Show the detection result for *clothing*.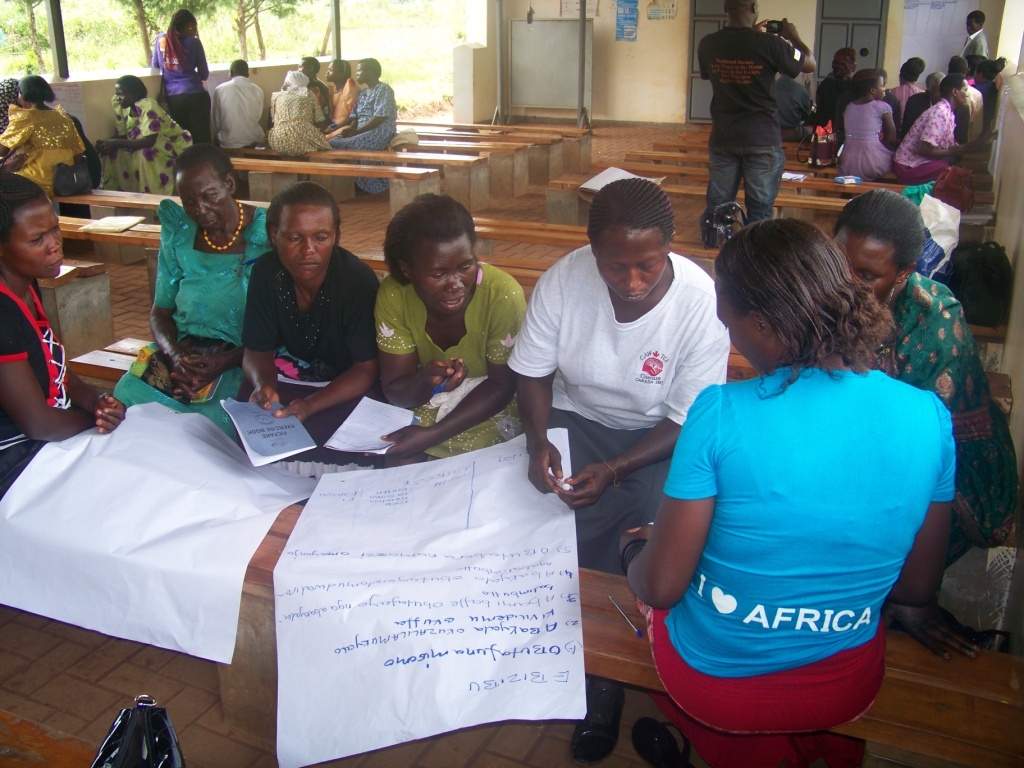
select_region(892, 76, 920, 123).
